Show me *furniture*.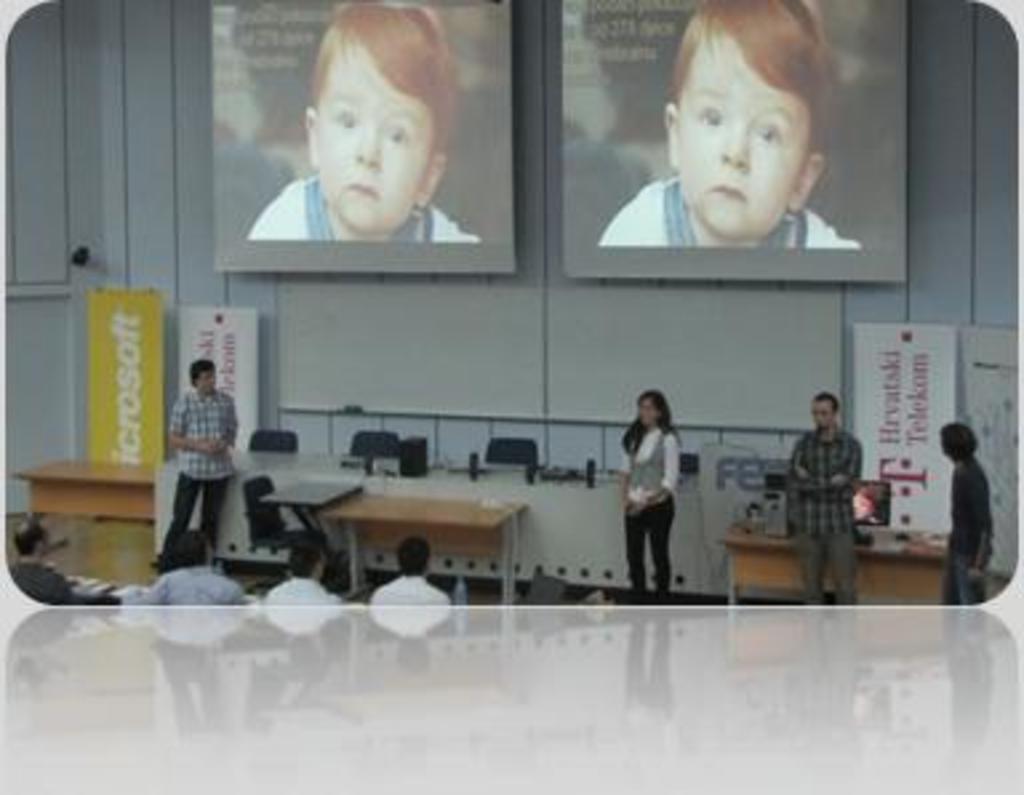
*furniture* is here: {"x1": 485, "y1": 440, "x2": 536, "y2": 462}.
